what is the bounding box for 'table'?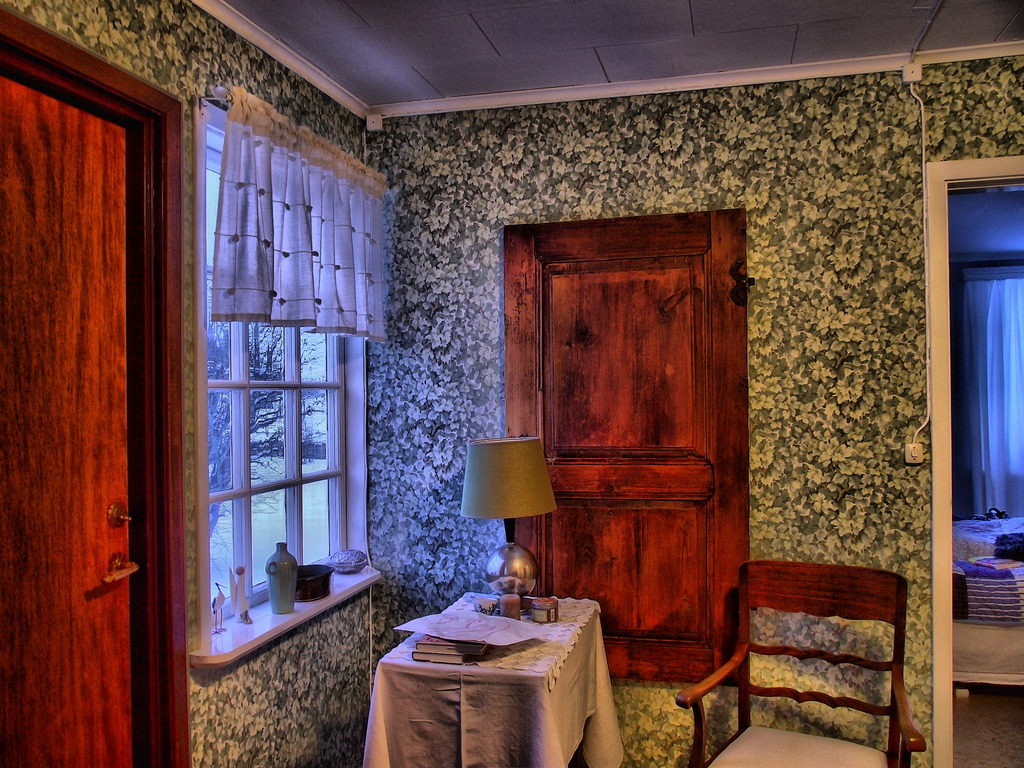
{"x1": 359, "y1": 593, "x2": 617, "y2": 755}.
